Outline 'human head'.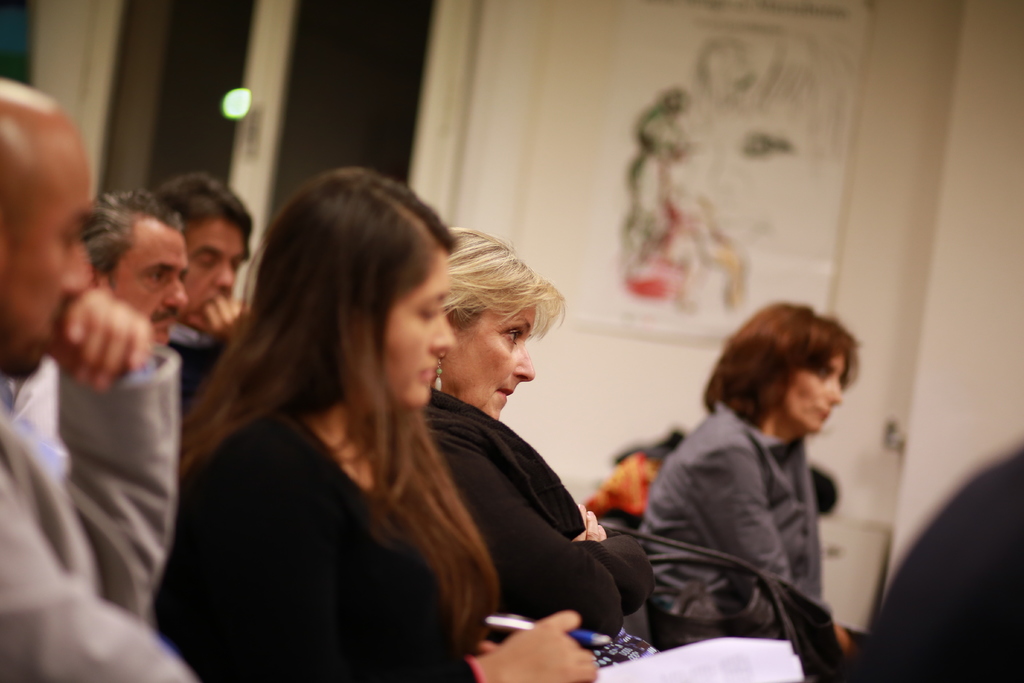
Outline: x1=439, y1=227, x2=563, y2=423.
